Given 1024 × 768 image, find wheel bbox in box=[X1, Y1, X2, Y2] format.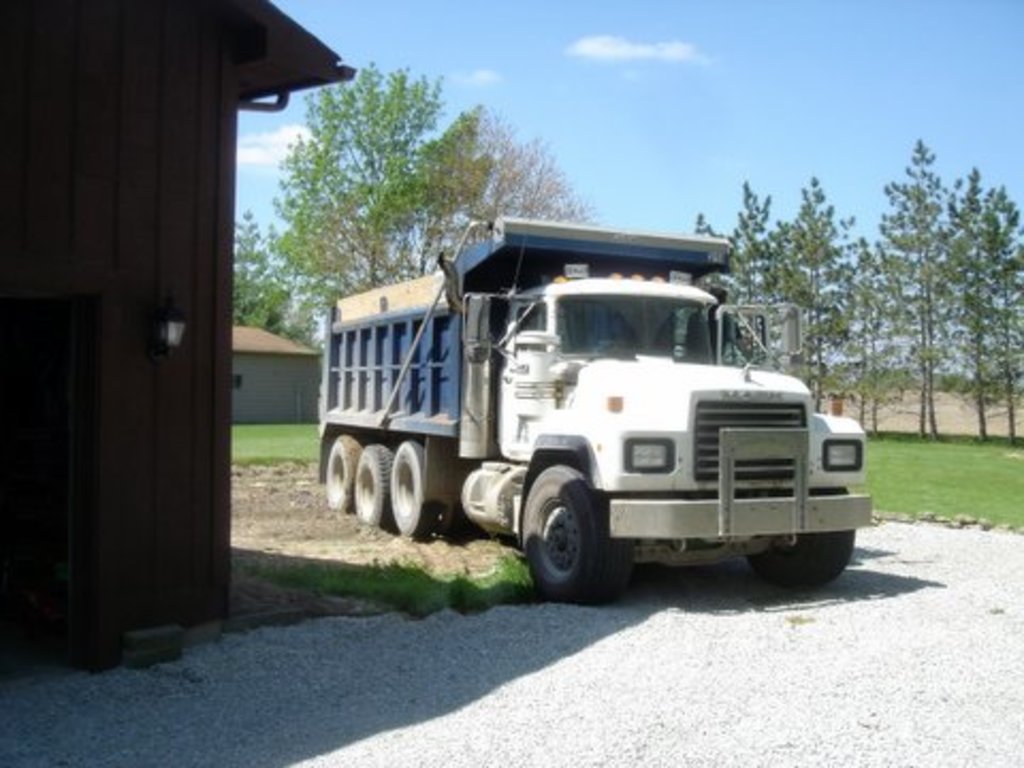
box=[742, 482, 858, 587].
